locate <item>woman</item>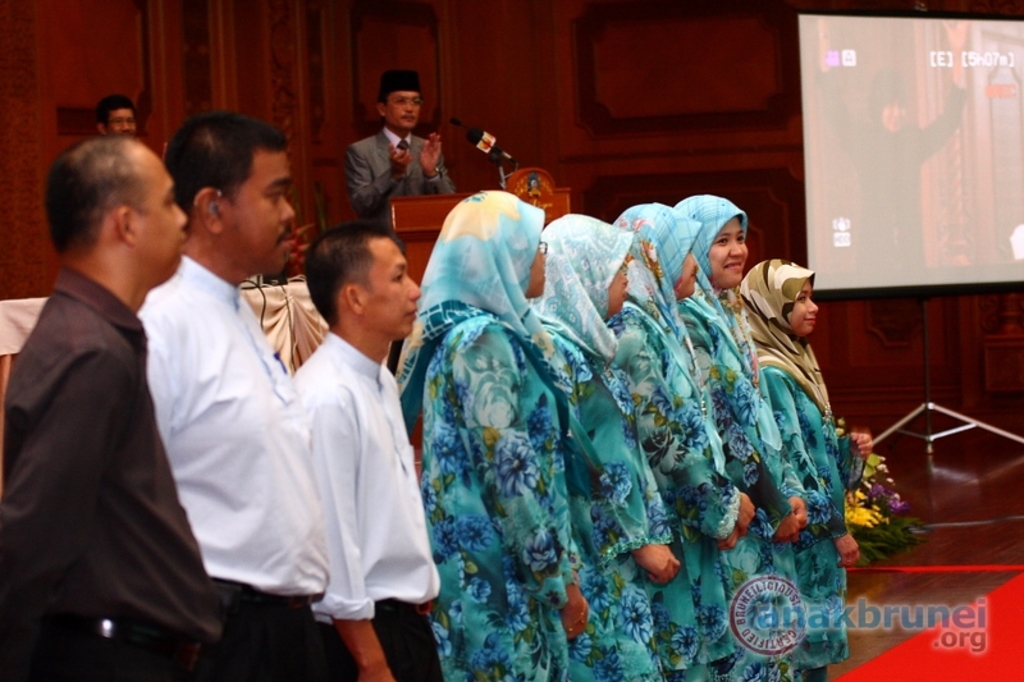
669:189:817:681
